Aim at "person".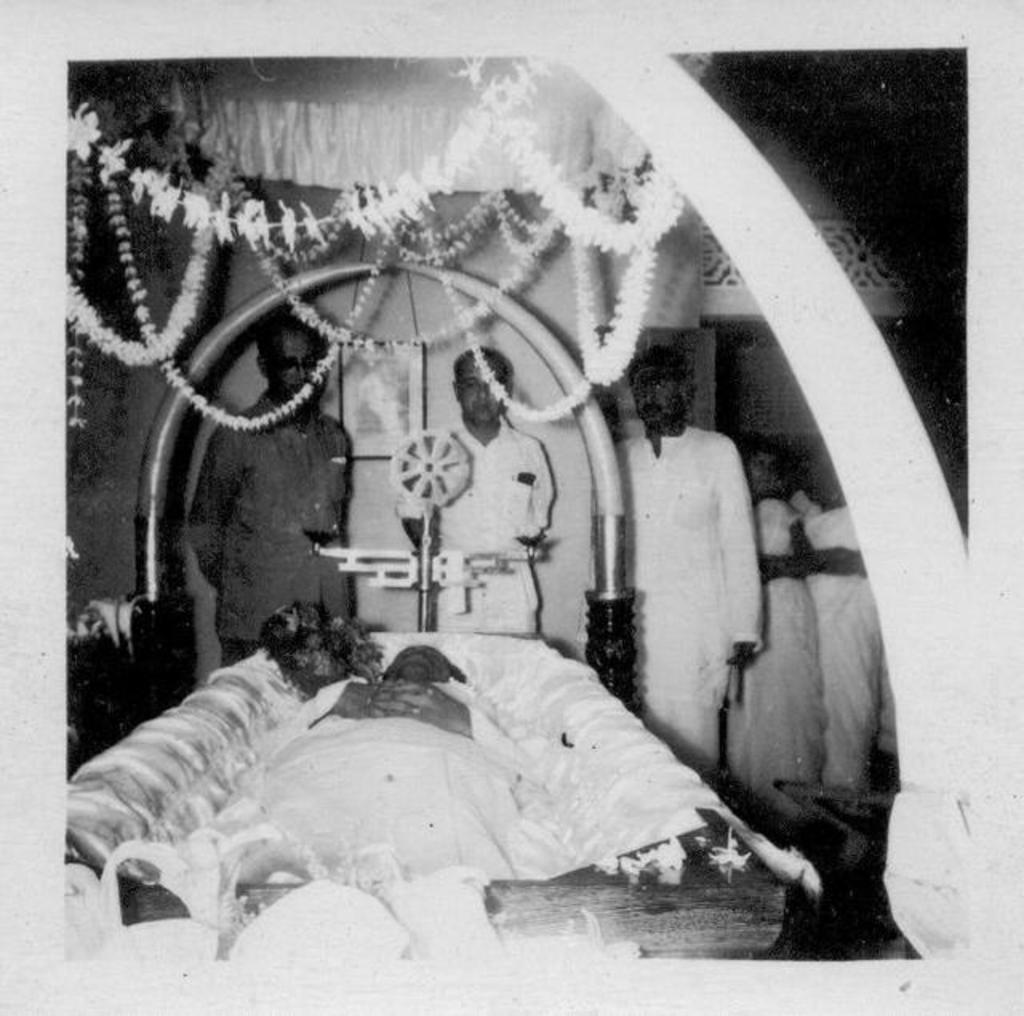
Aimed at (left=408, top=309, right=557, bottom=661).
